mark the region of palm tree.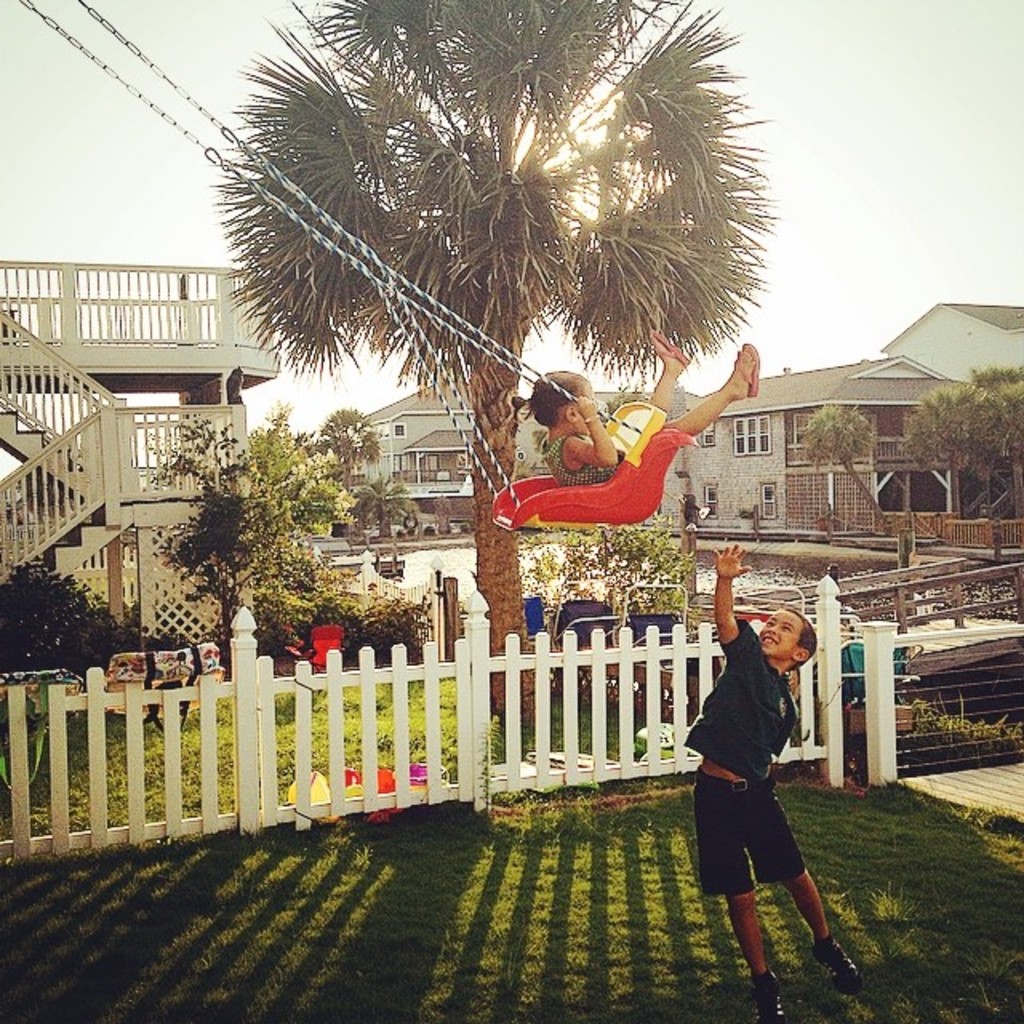
Region: (left=974, top=363, right=1022, bottom=510).
